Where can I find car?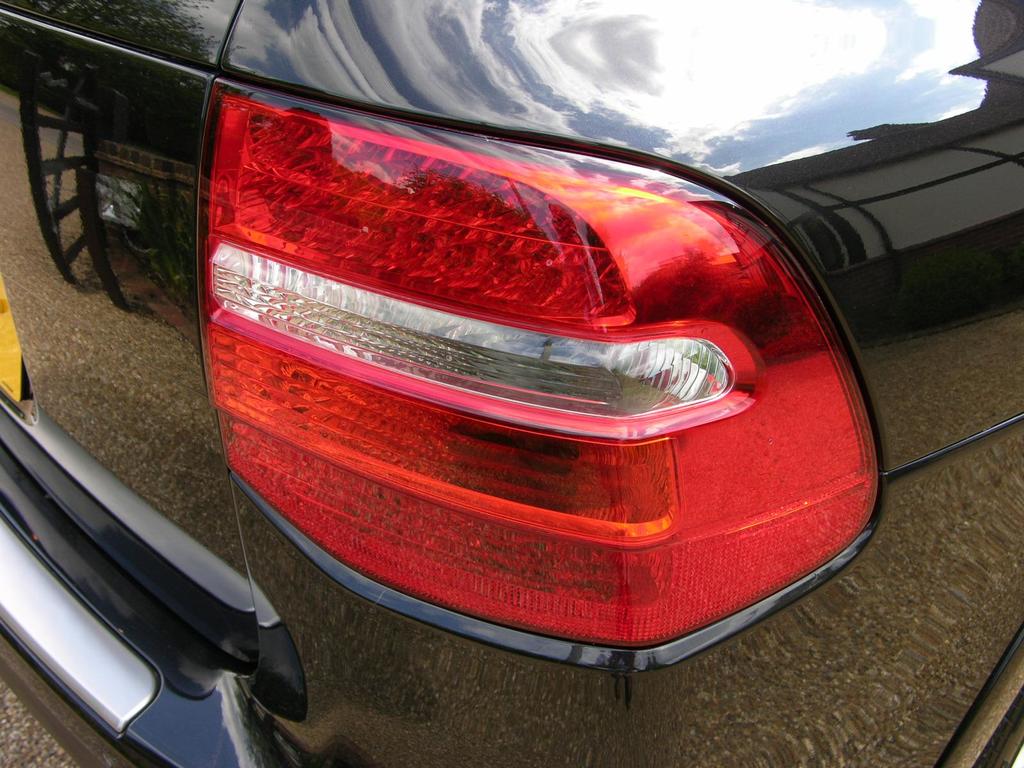
You can find it at detection(1, 0, 1023, 767).
